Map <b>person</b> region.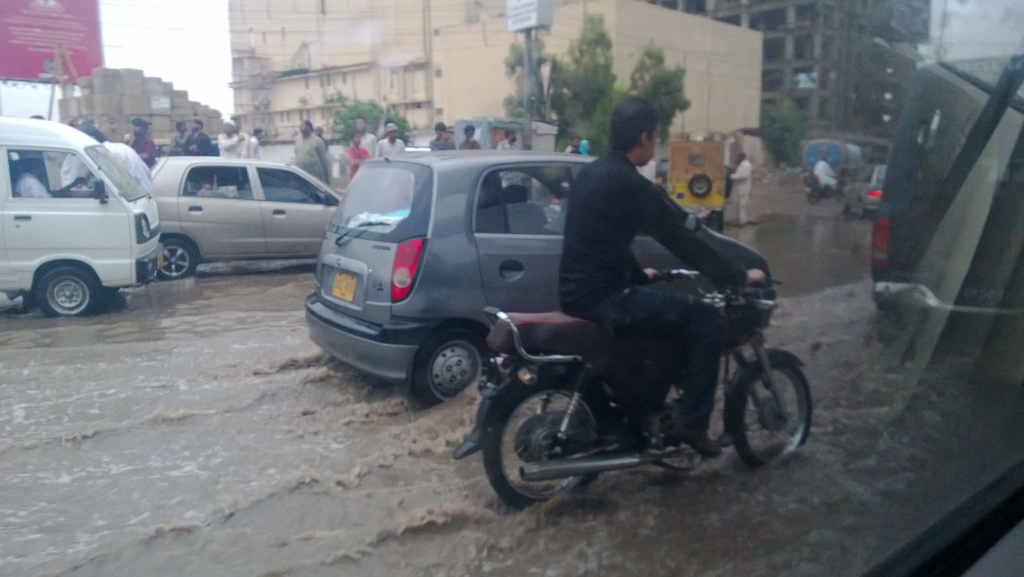
Mapped to (808,145,846,200).
